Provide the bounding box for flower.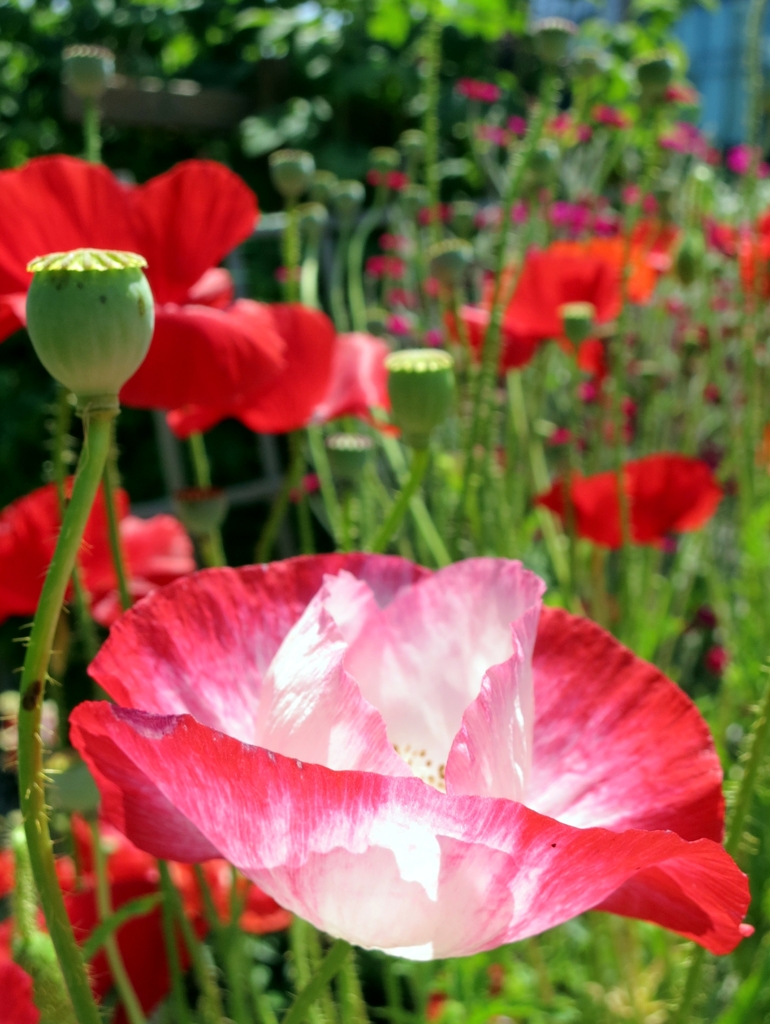
(703, 376, 714, 404).
